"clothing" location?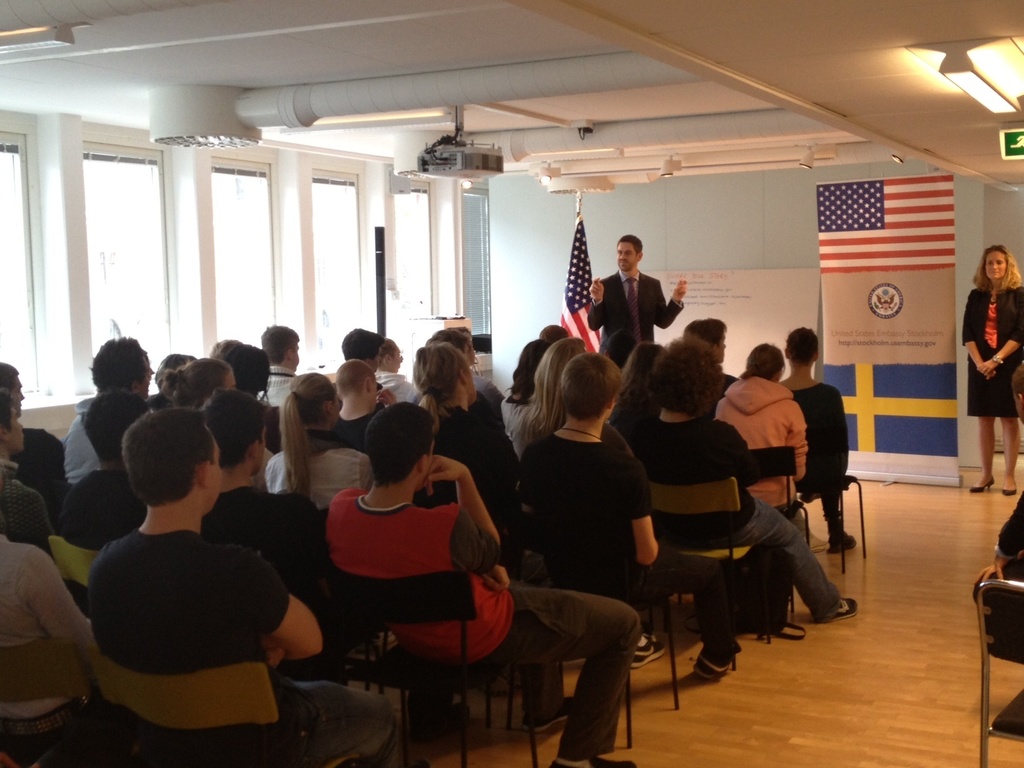
269 364 297 408
